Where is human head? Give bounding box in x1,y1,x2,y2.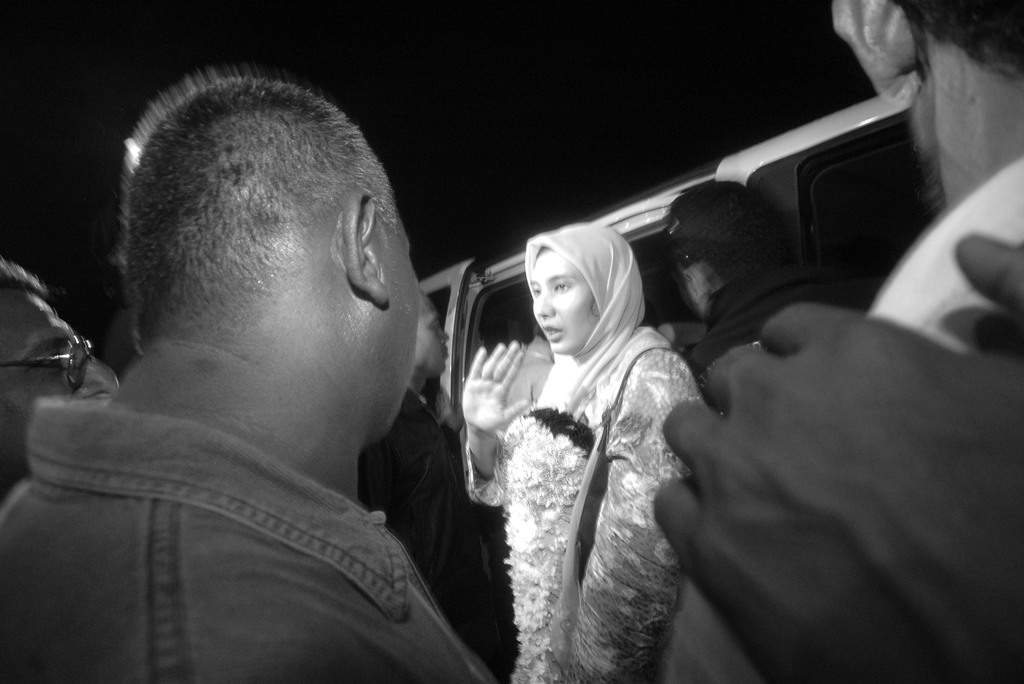
829,0,1023,205.
